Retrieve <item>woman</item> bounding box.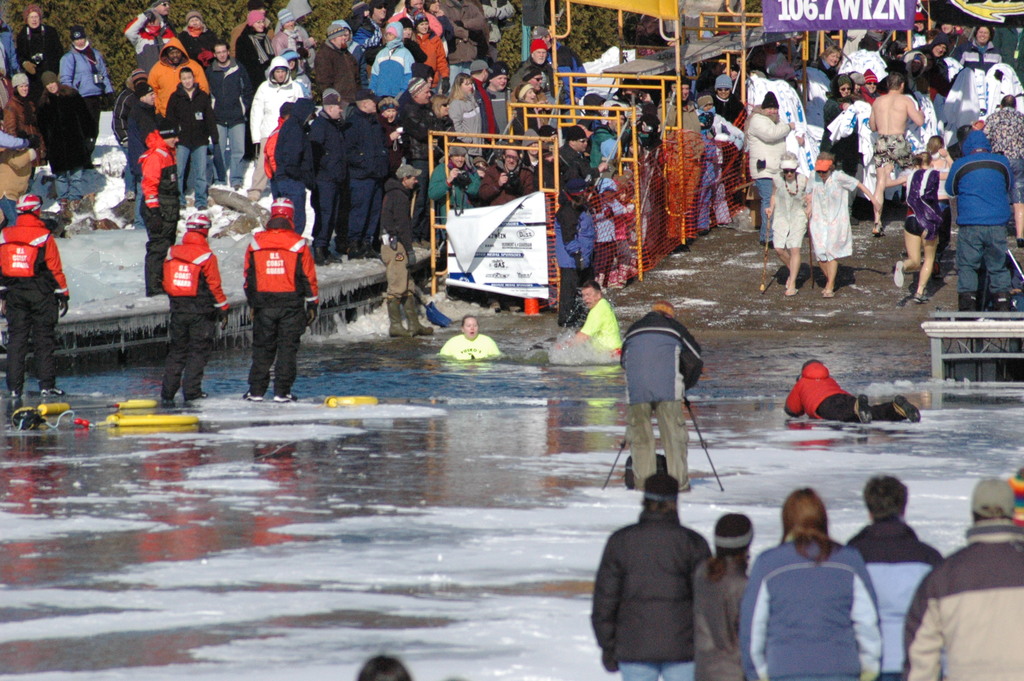
Bounding box: x1=811 y1=47 x2=845 y2=76.
